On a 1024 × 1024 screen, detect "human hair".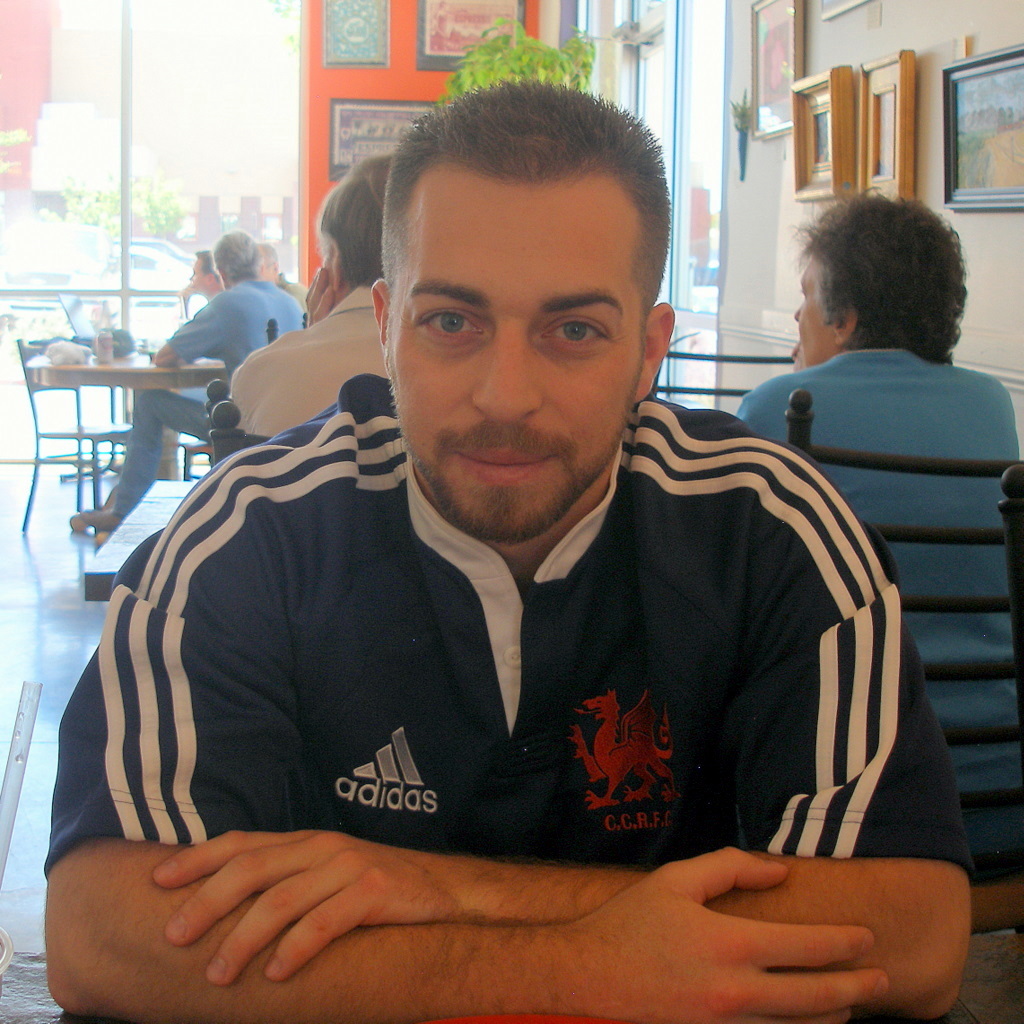
Rect(215, 232, 263, 283).
